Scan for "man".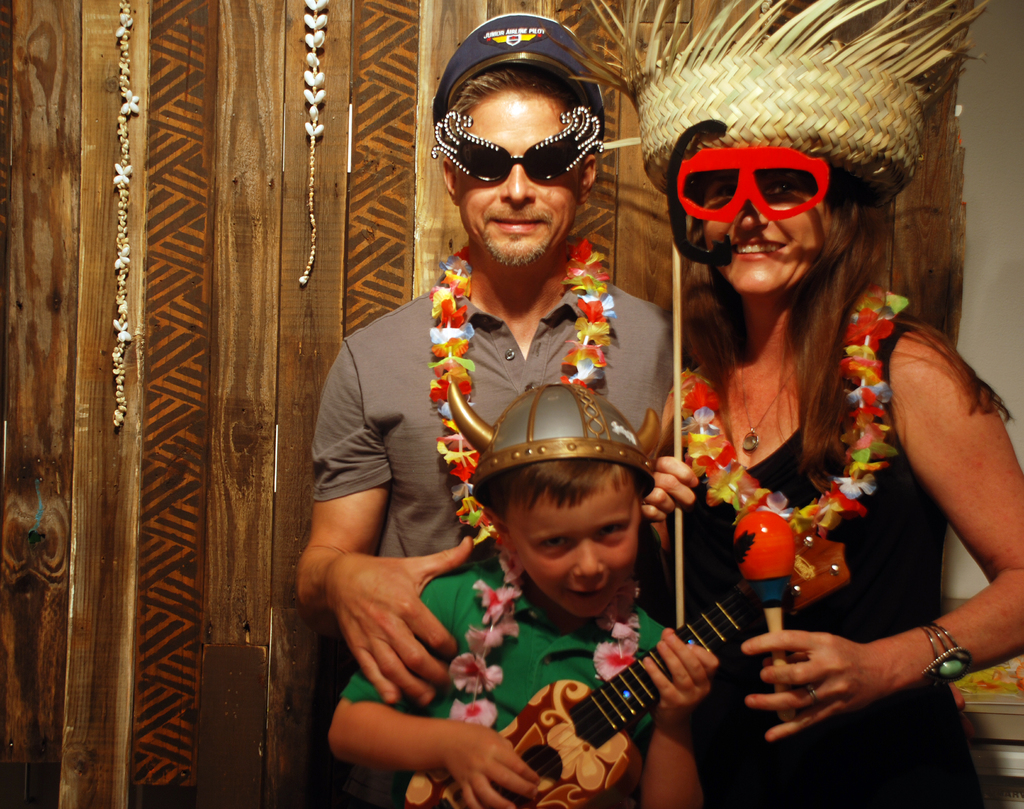
Scan result: 323/93/749/782.
